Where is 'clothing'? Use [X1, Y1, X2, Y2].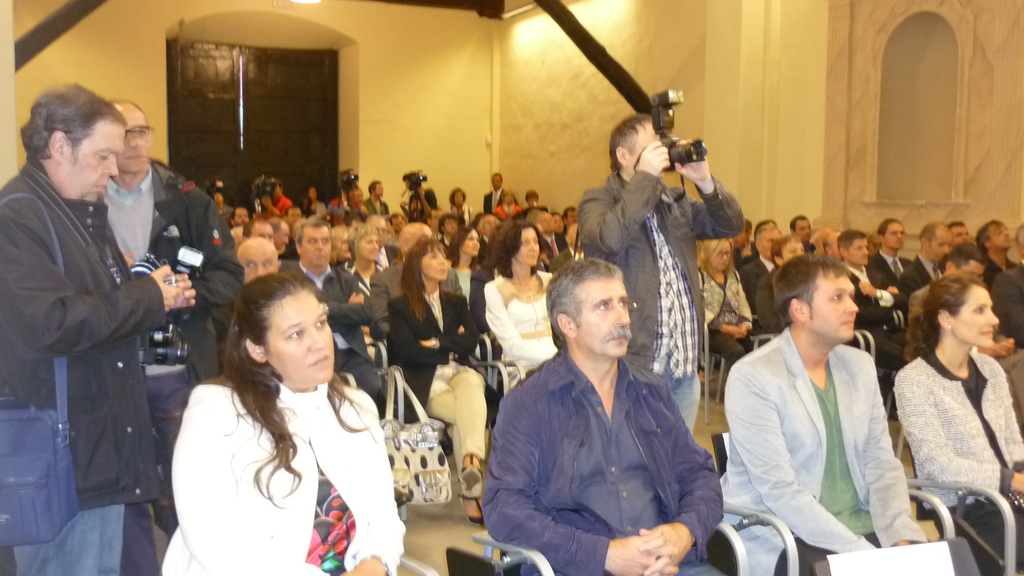
[740, 296, 925, 565].
